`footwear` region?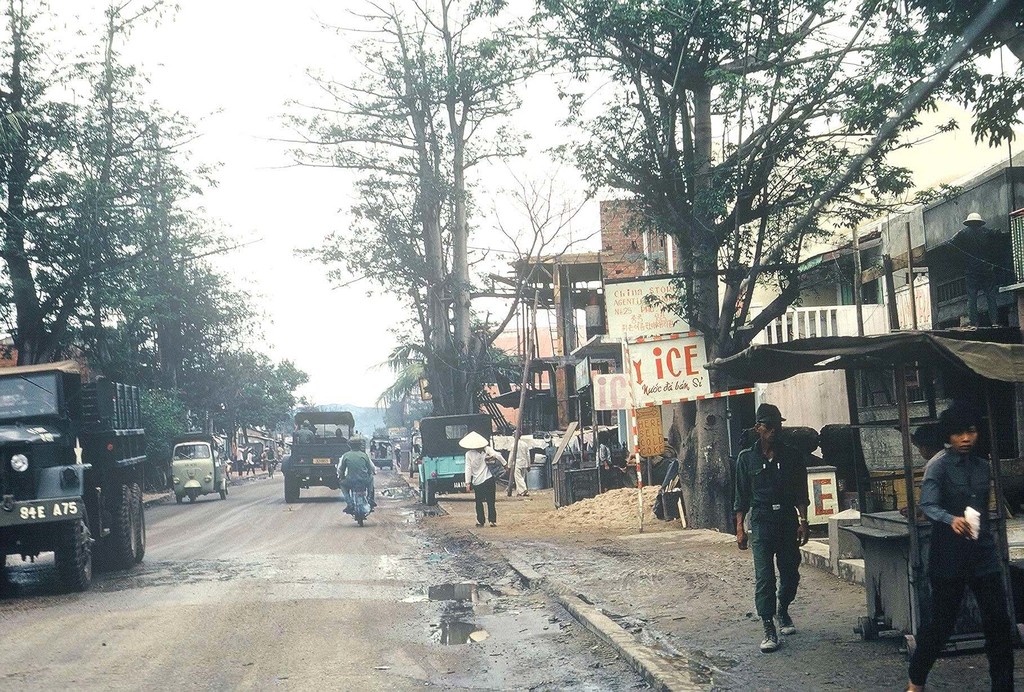
Rect(342, 504, 351, 516)
